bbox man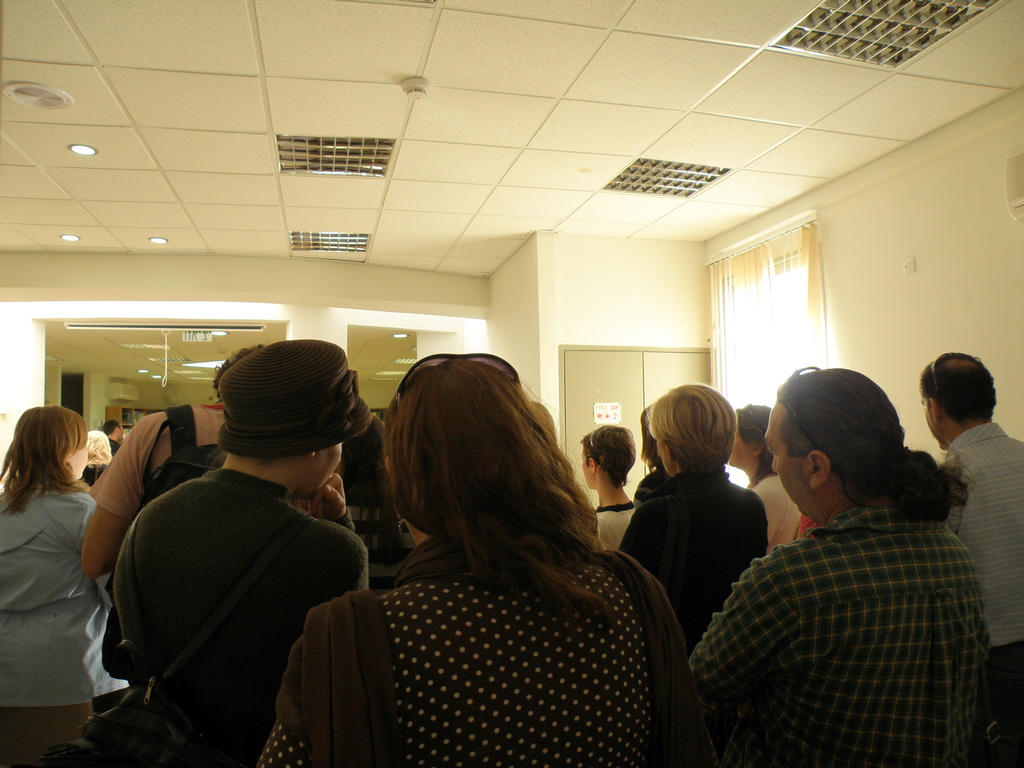
detection(690, 362, 996, 767)
